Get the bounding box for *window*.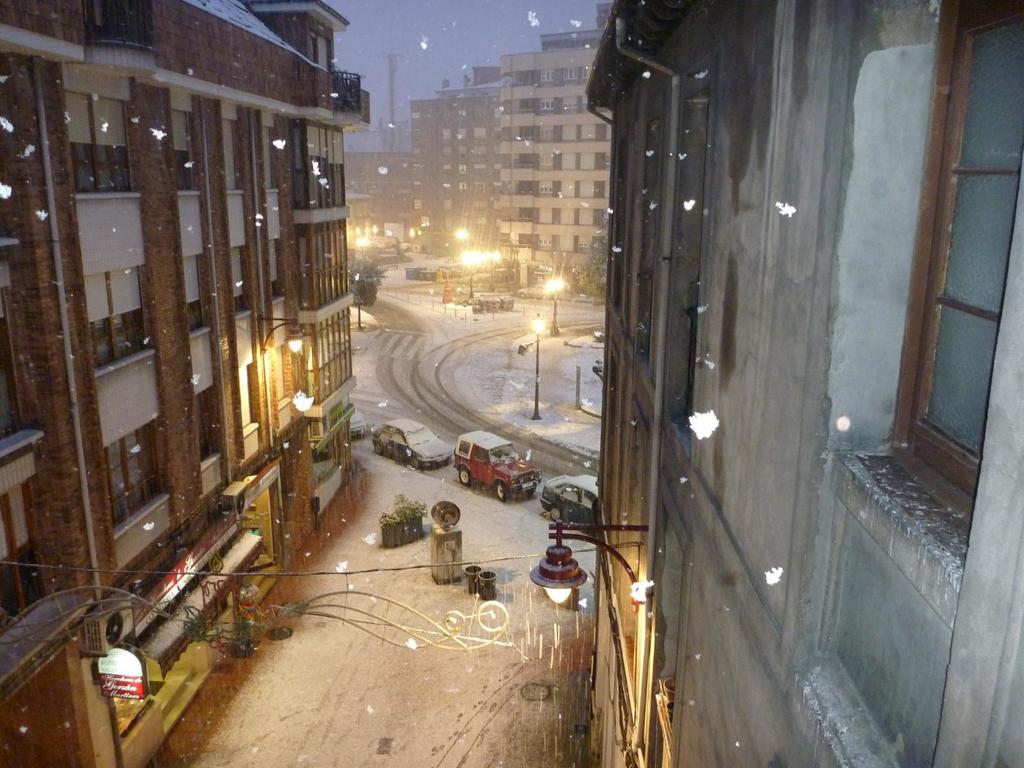
rect(574, 65, 590, 90).
